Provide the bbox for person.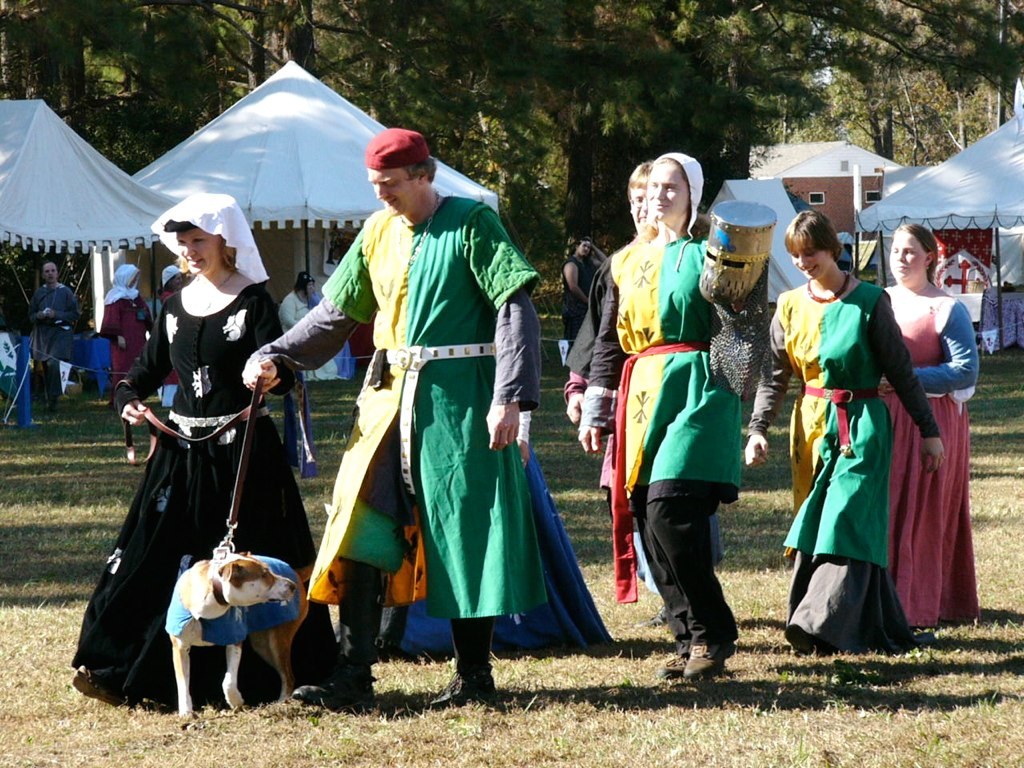
(560, 239, 607, 354).
